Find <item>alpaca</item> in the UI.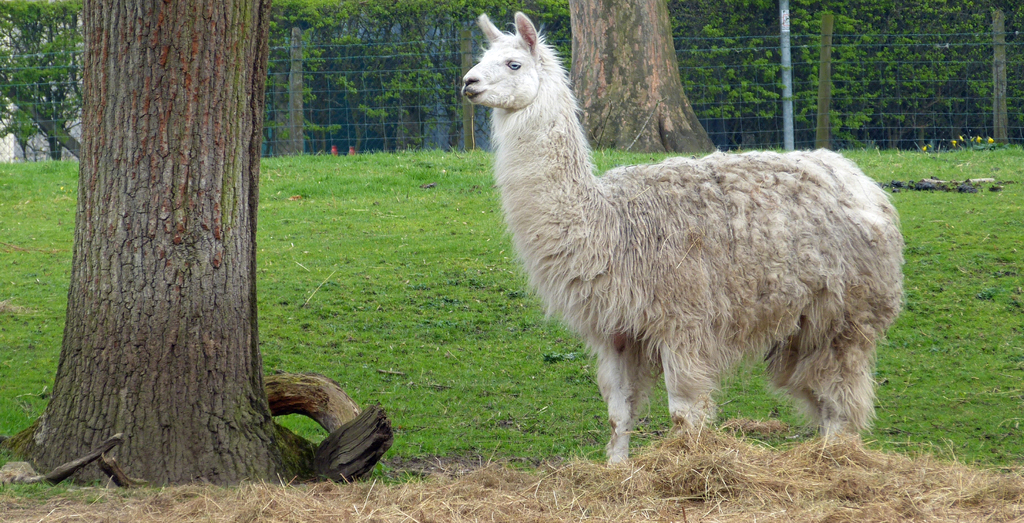
UI element at {"left": 460, "top": 10, "right": 906, "bottom": 465}.
